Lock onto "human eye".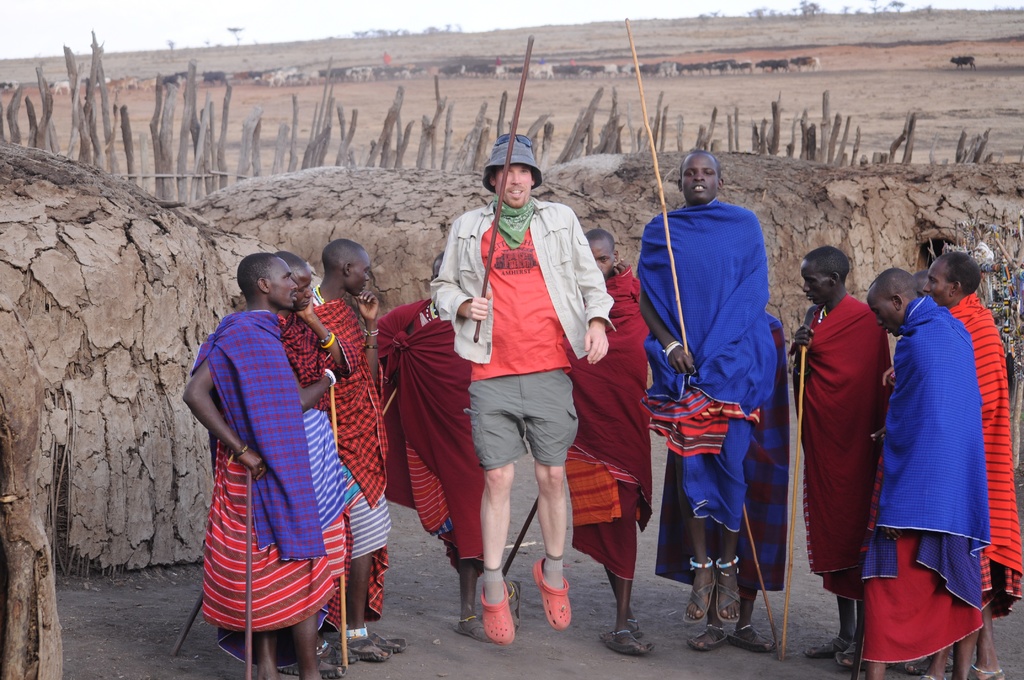
Locked: Rect(520, 170, 531, 177).
